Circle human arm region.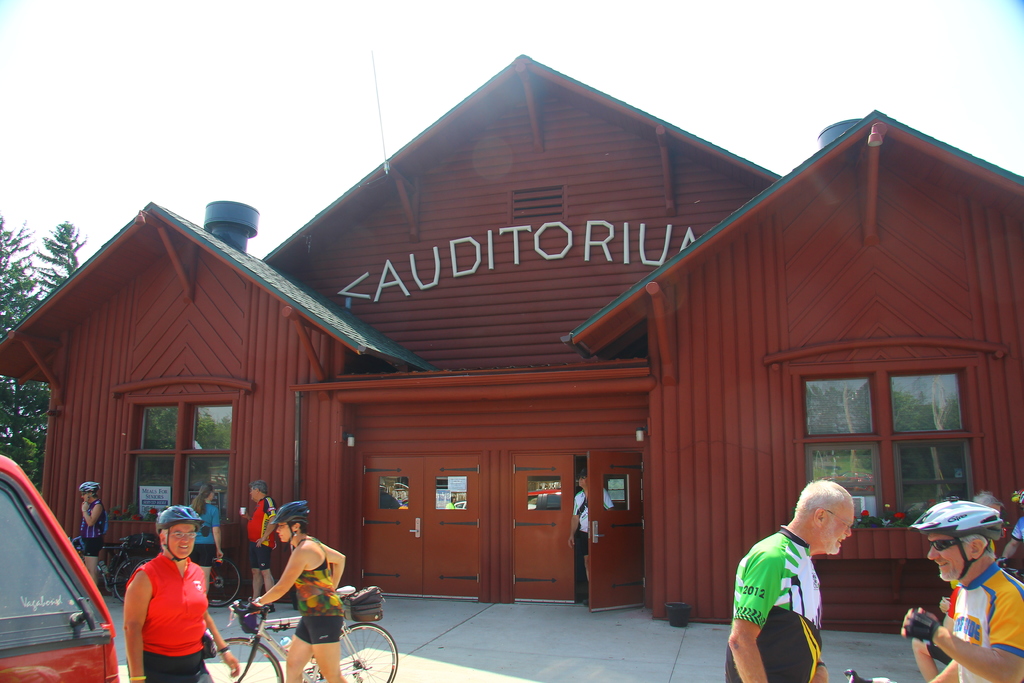
Region: 572, 498, 580, 546.
